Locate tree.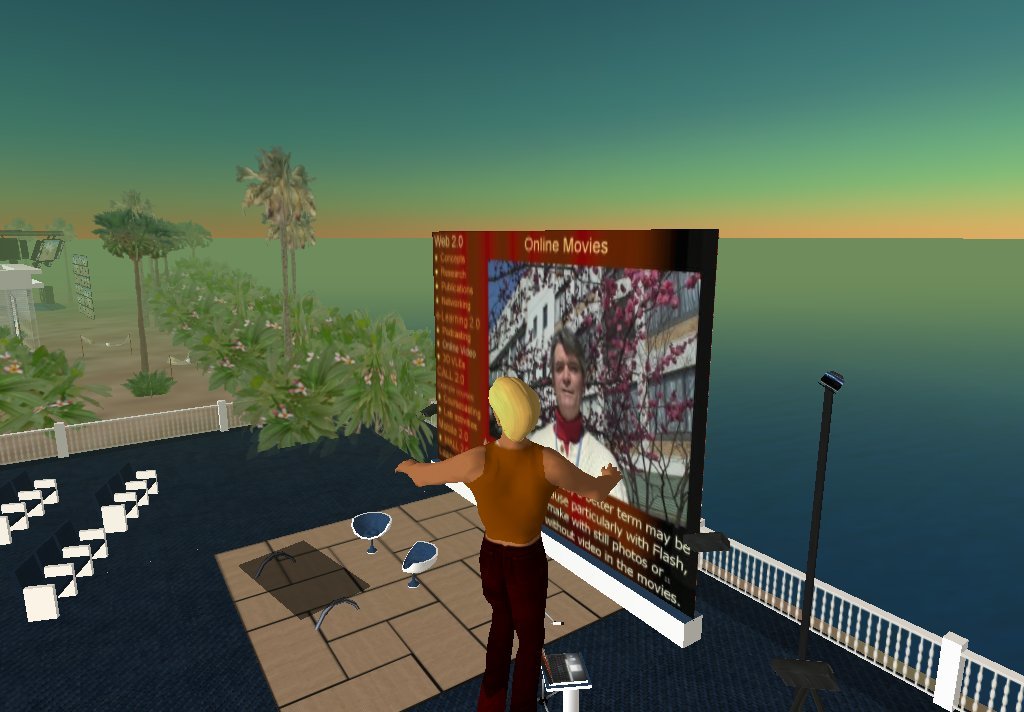
Bounding box: Rect(99, 192, 163, 377).
